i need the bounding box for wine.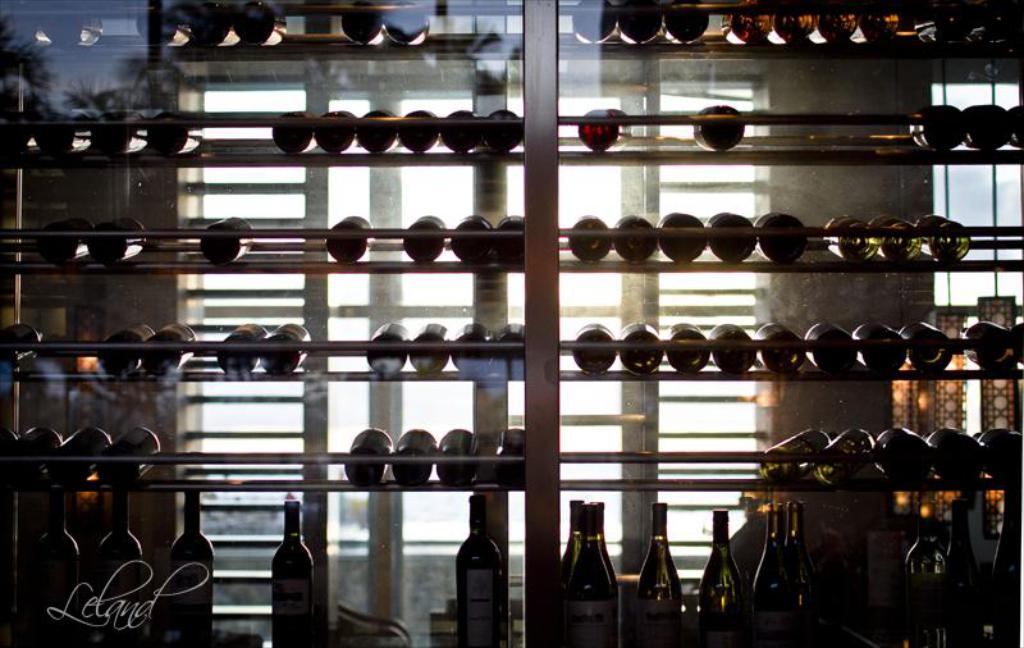
Here it is: <bbox>325, 215, 374, 264</bbox>.
